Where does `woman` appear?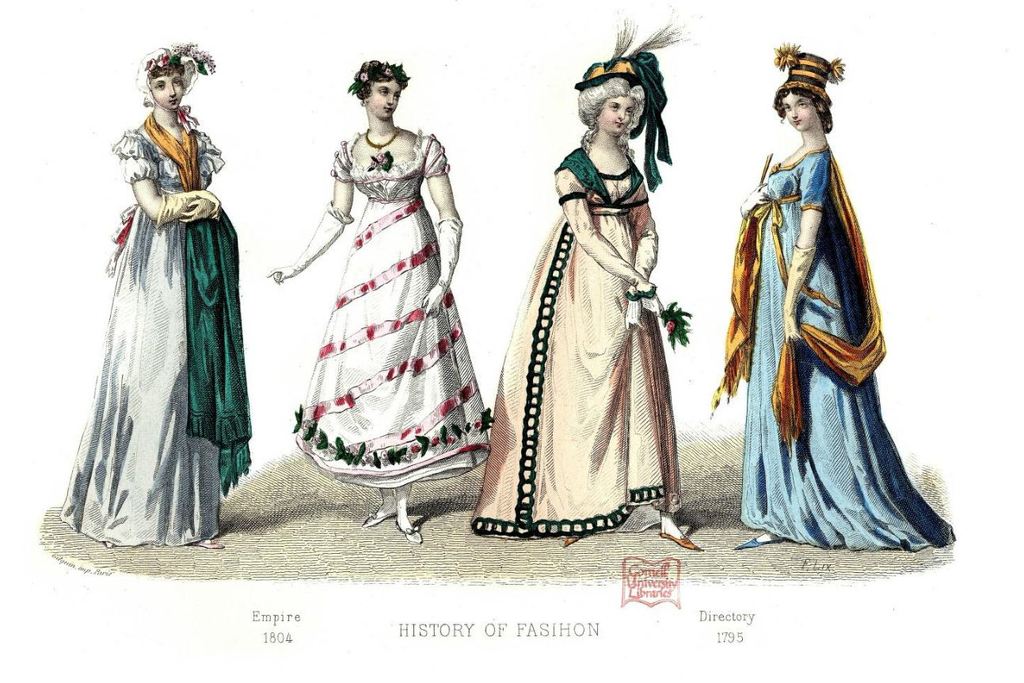
Appears at (left=469, top=14, right=702, bottom=555).
